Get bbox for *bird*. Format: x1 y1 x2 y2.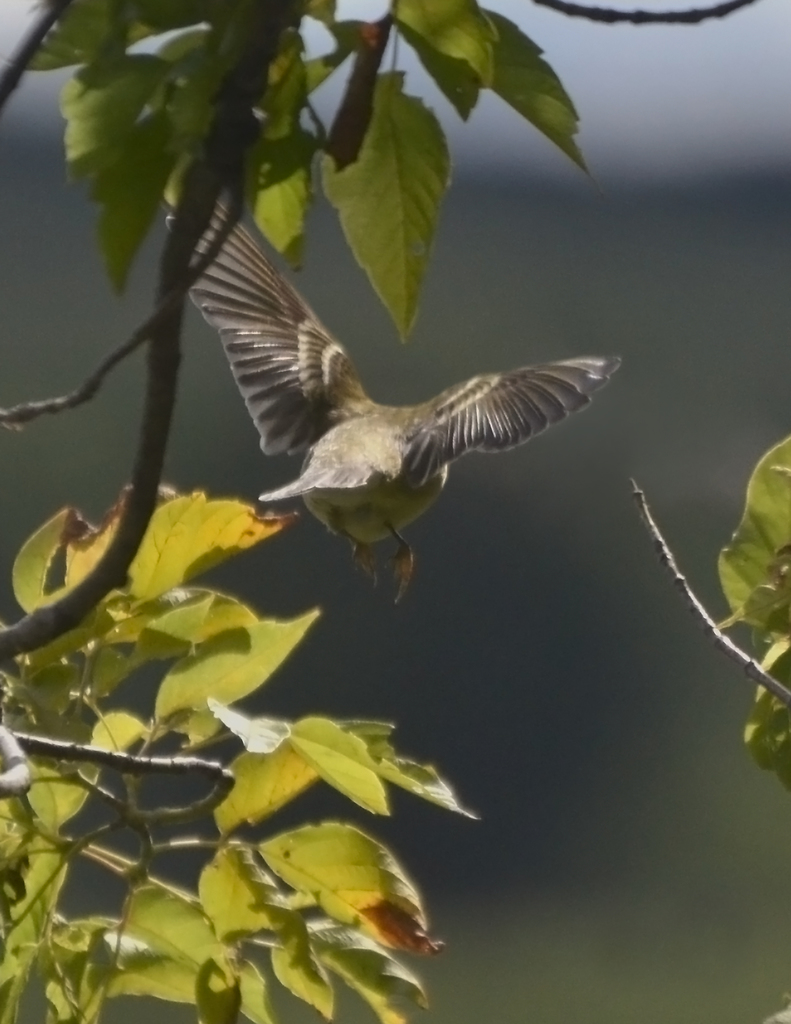
165 189 623 605.
